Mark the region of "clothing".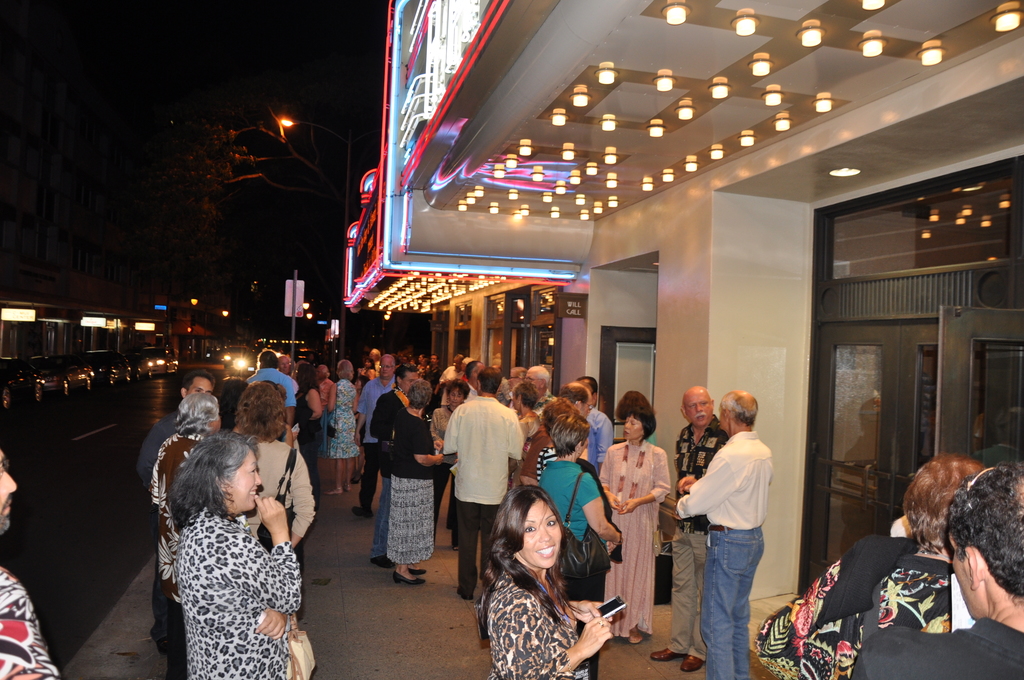
Region: x1=791 y1=512 x2=963 y2=679.
